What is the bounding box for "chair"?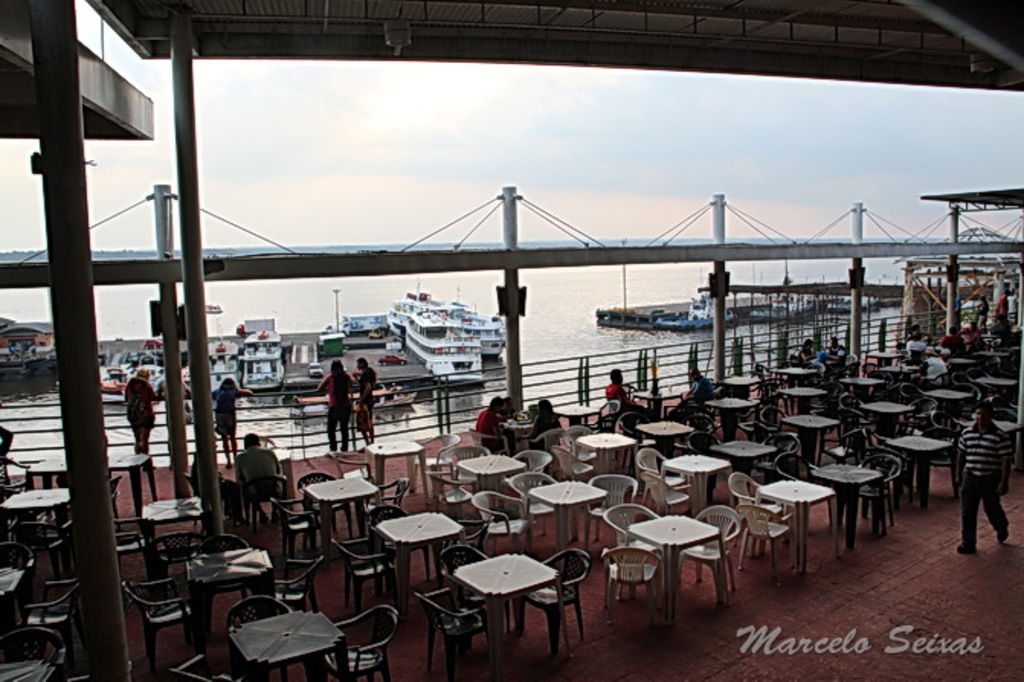
region(441, 548, 513, 641).
